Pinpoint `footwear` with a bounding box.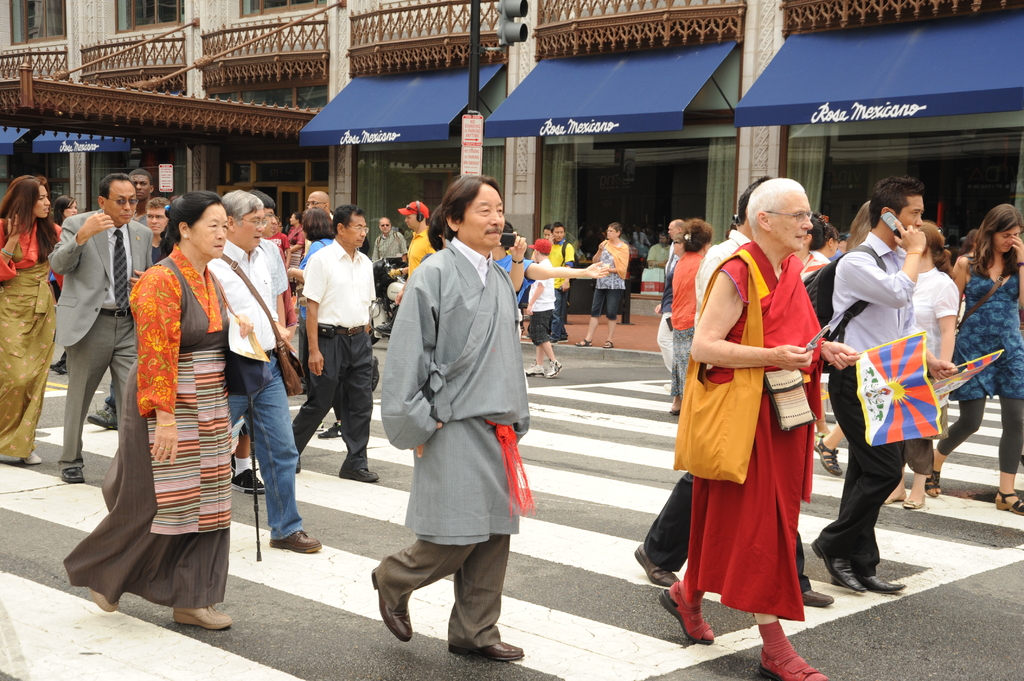
<bbox>575, 337, 590, 343</bbox>.
